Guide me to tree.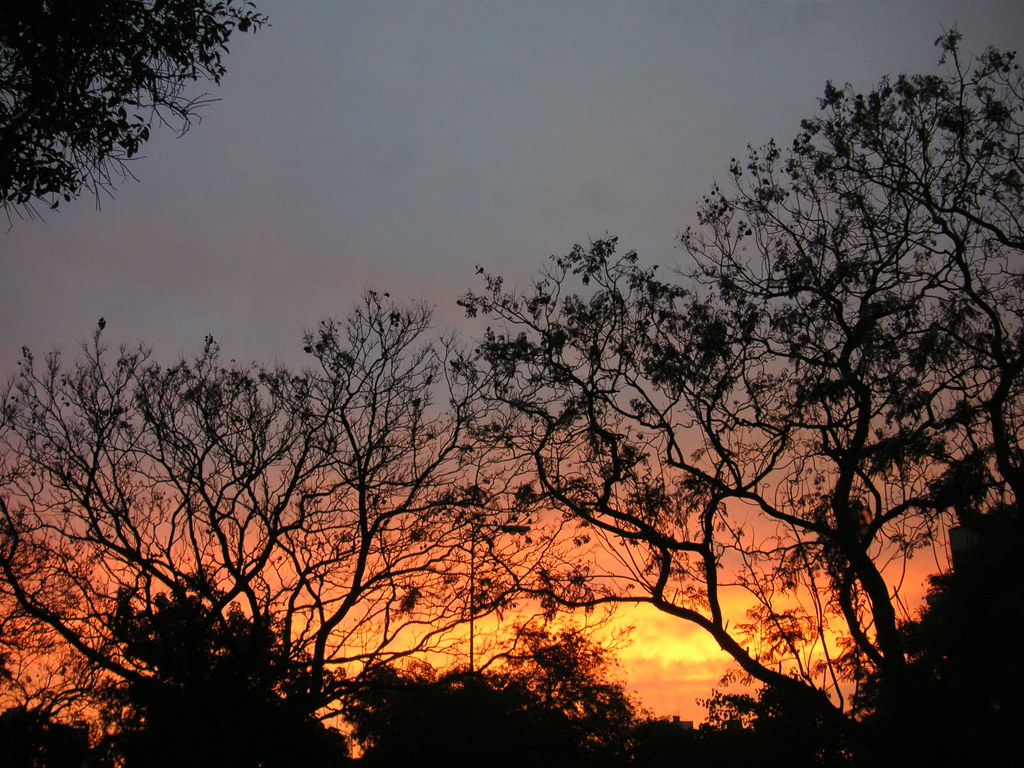
Guidance: {"left": 0, "top": 0, "right": 273, "bottom": 228}.
